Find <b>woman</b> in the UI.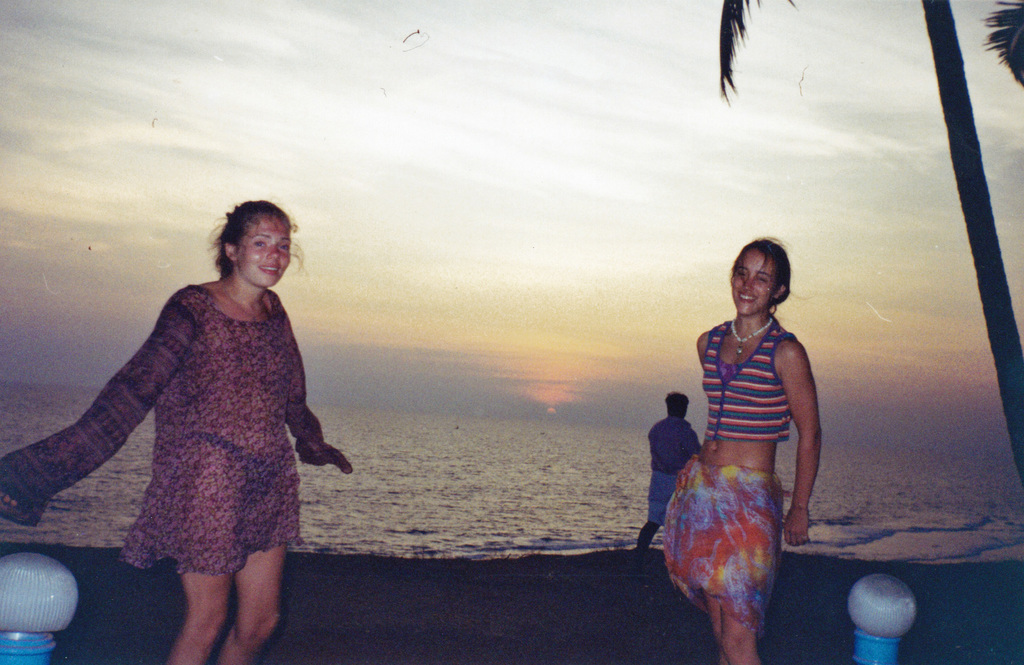
UI element at BBox(662, 236, 824, 664).
